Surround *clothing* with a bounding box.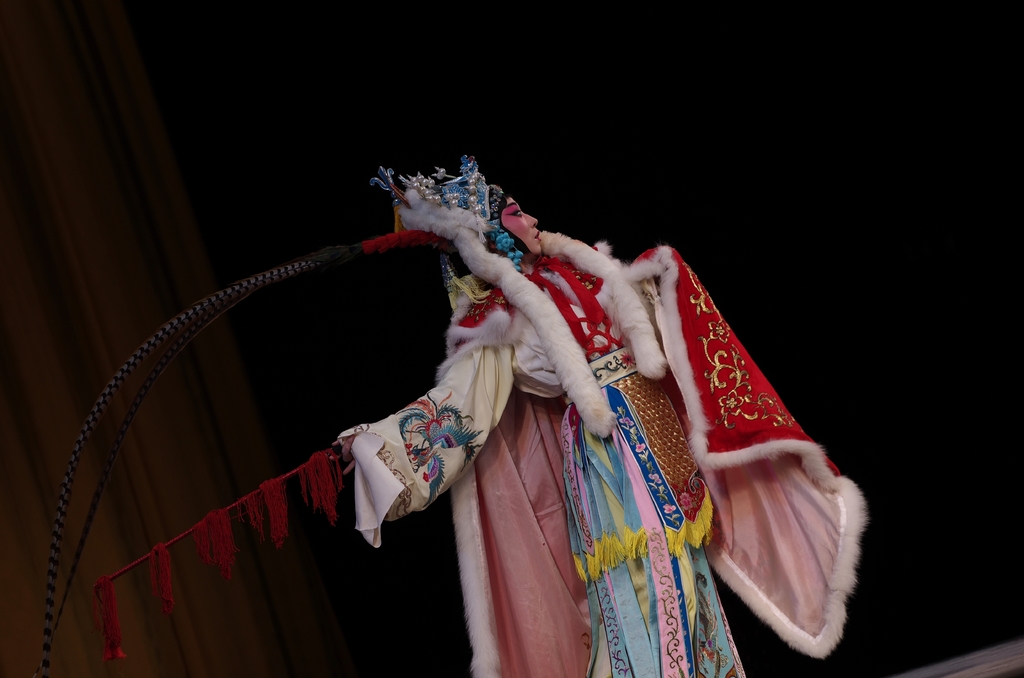
detection(430, 175, 761, 677).
